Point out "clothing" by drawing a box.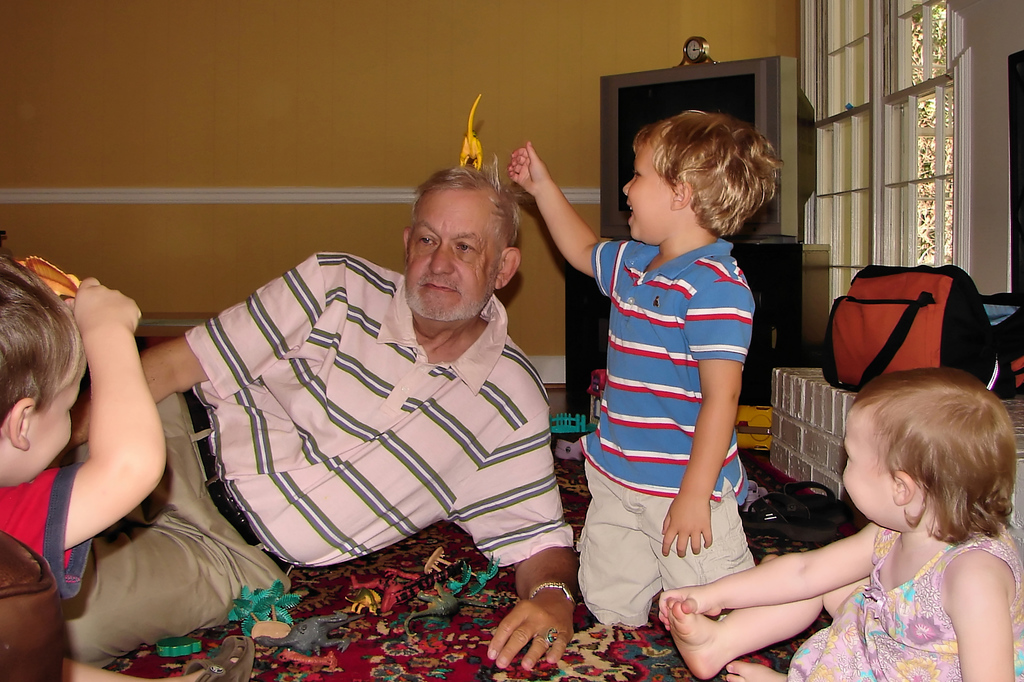
<region>776, 513, 1023, 681</region>.
